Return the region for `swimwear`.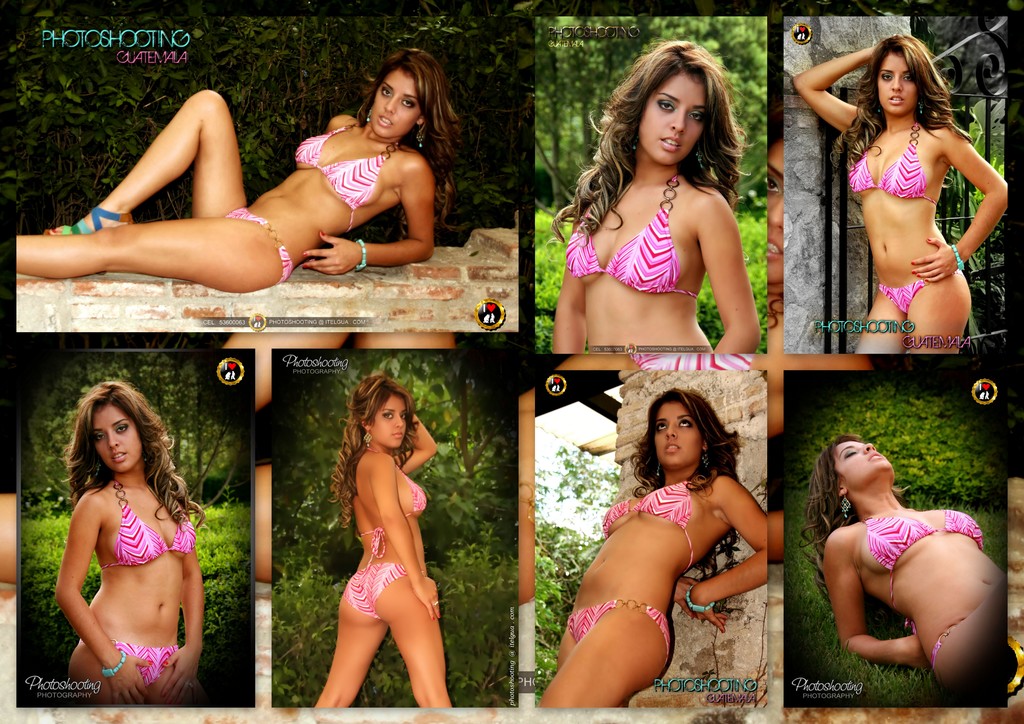
(left=294, top=124, right=399, bottom=232).
